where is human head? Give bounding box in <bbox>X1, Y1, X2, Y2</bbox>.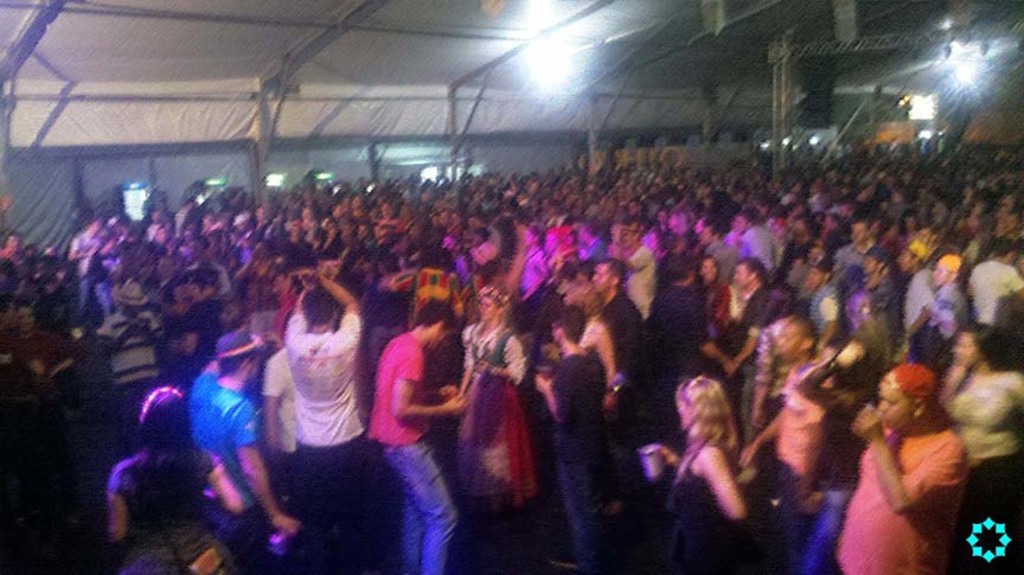
<bbox>551, 308, 583, 346</bbox>.
